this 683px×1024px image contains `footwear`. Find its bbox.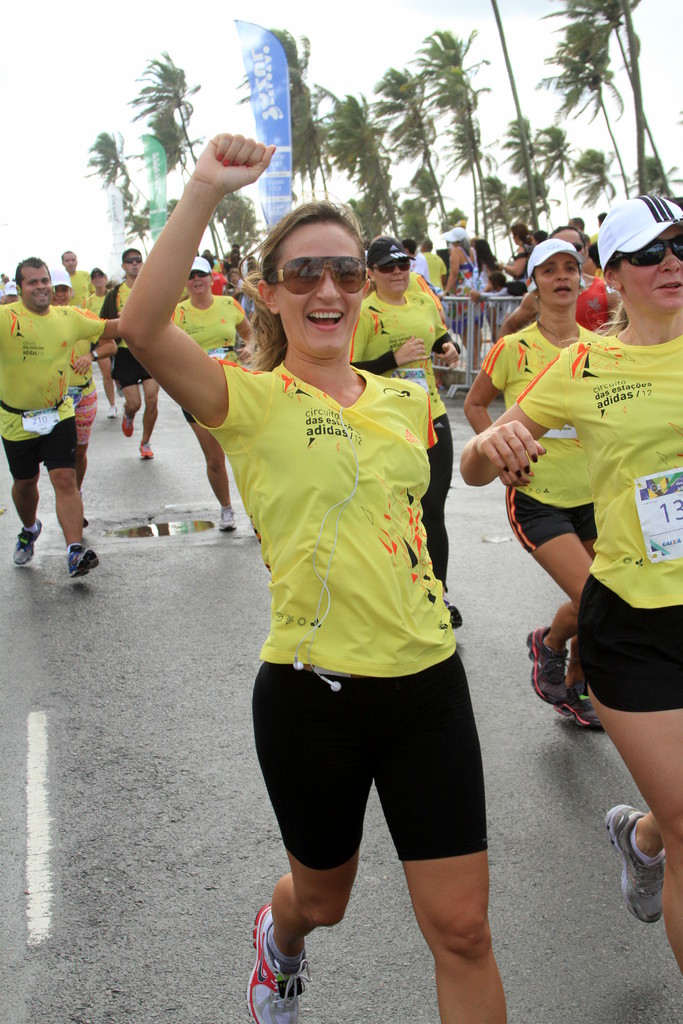
l=136, t=442, r=155, b=455.
